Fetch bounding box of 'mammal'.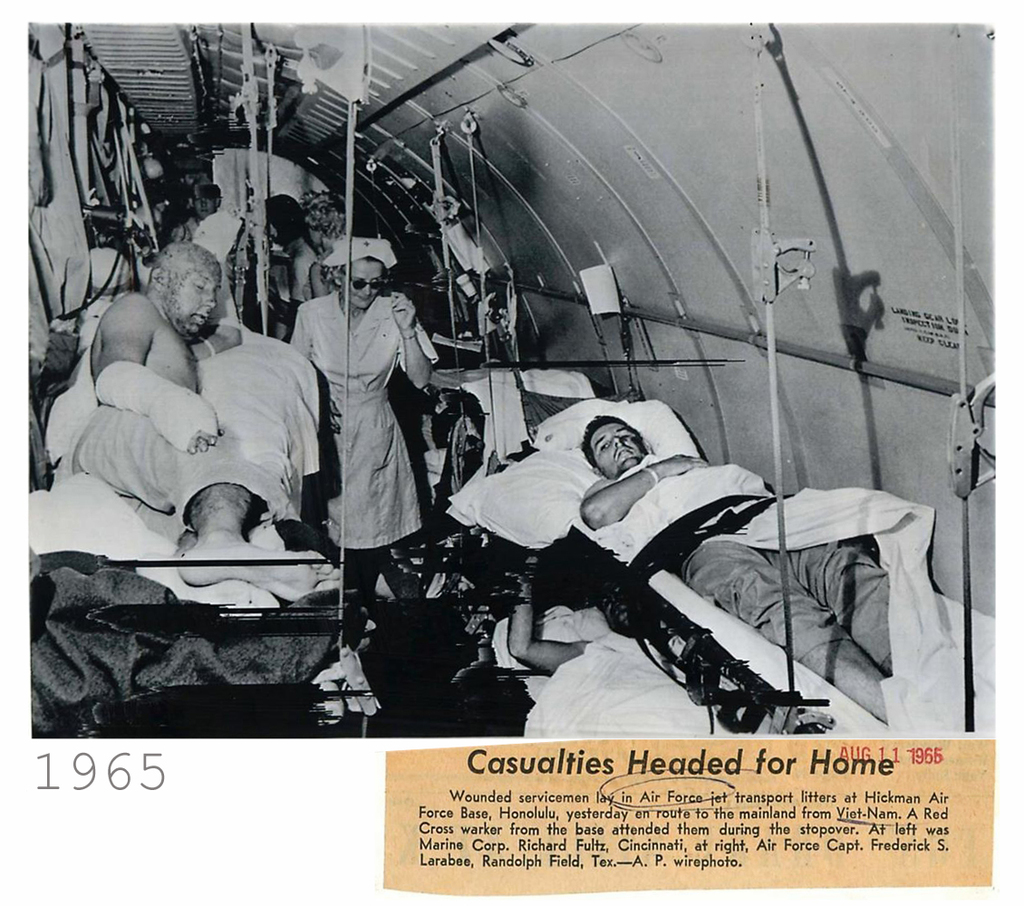
Bbox: crop(574, 407, 910, 738).
